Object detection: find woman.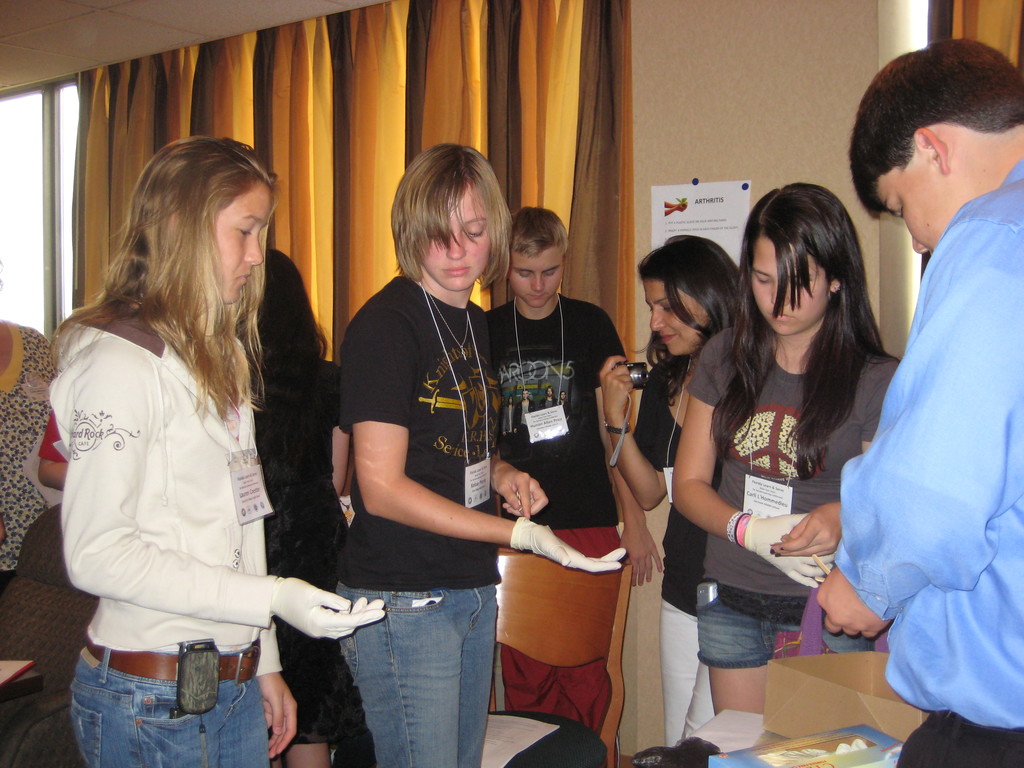
0, 257, 57, 583.
